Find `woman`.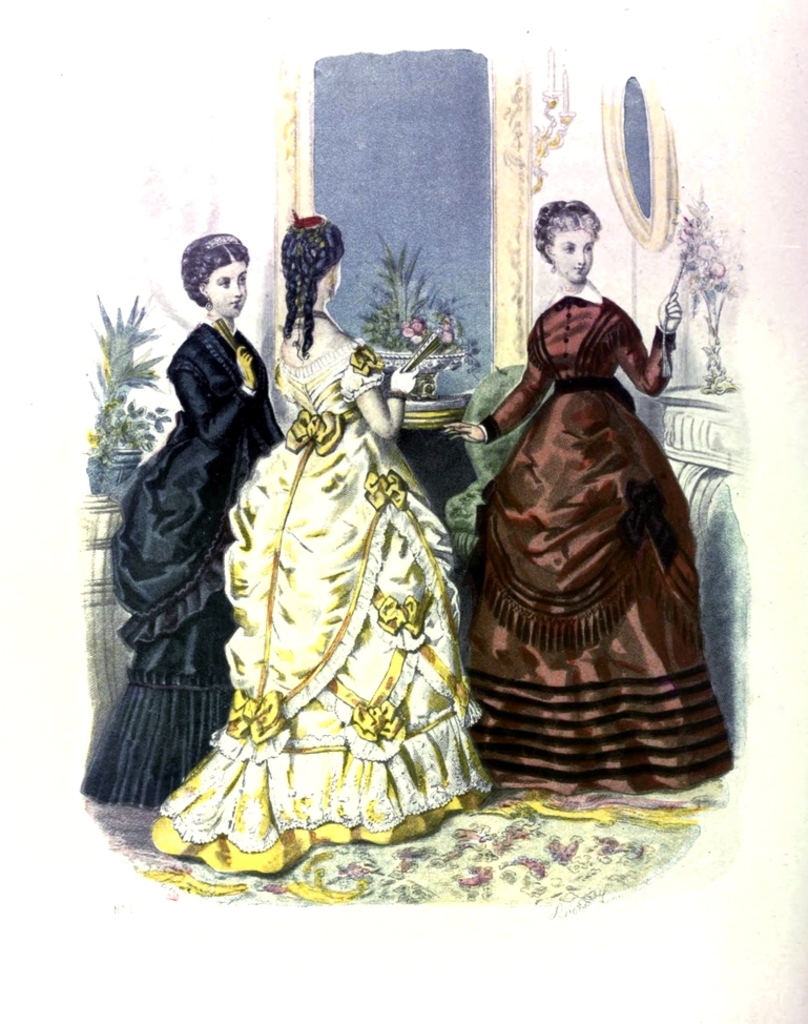
72 229 286 814.
